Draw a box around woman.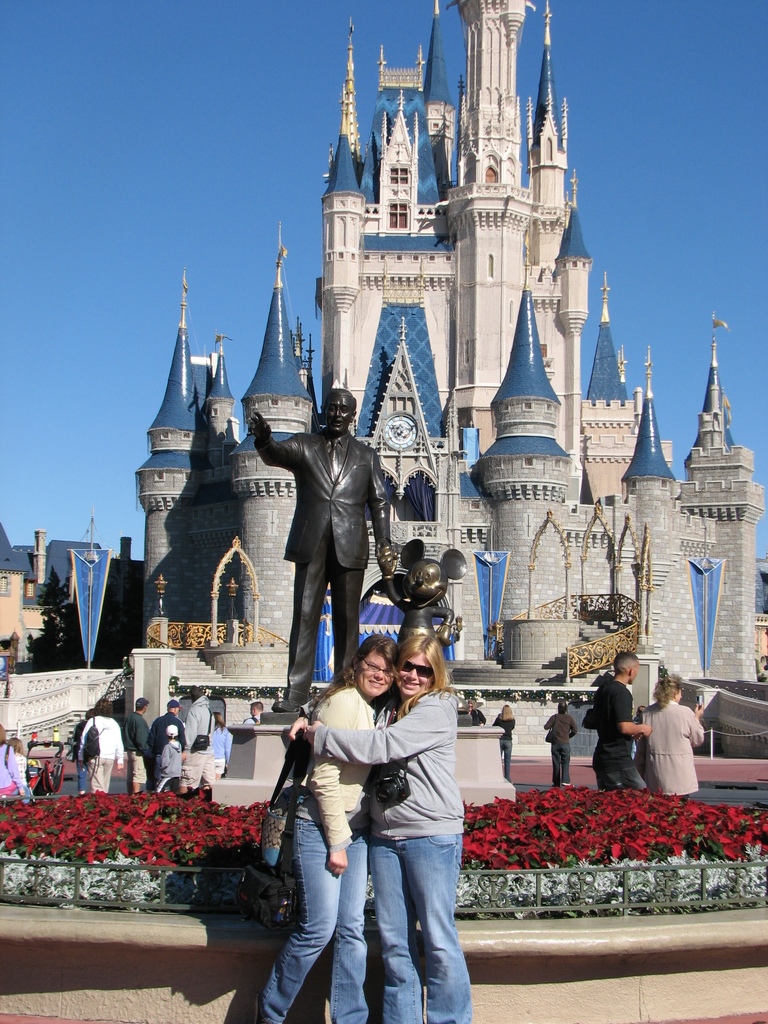
detection(632, 679, 701, 803).
